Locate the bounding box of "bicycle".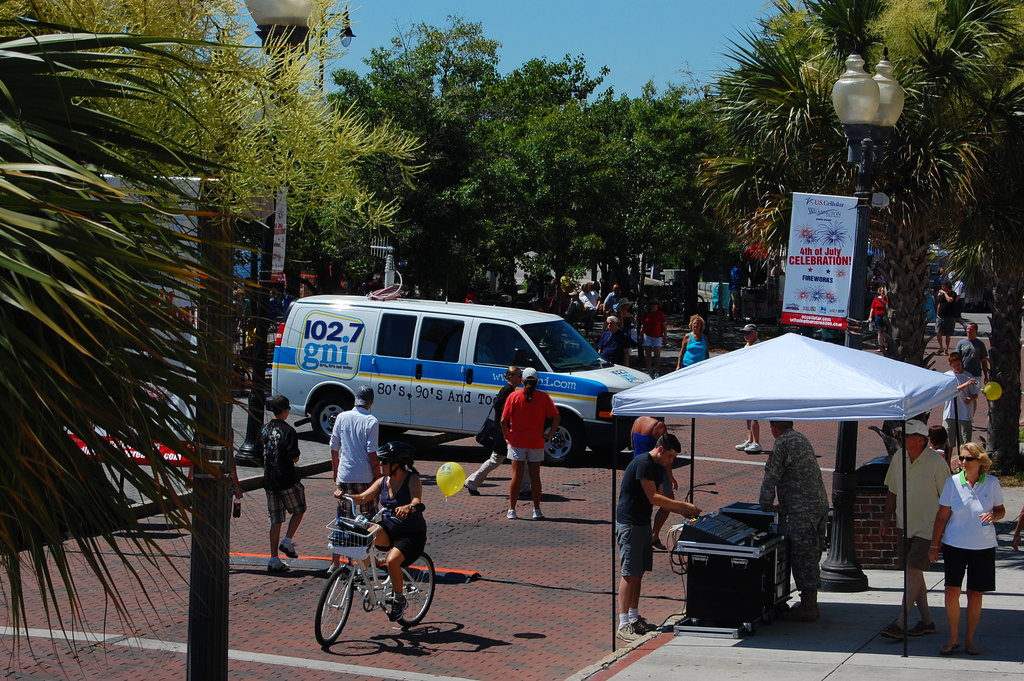
Bounding box: x1=311 y1=489 x2=445 y2=653.
